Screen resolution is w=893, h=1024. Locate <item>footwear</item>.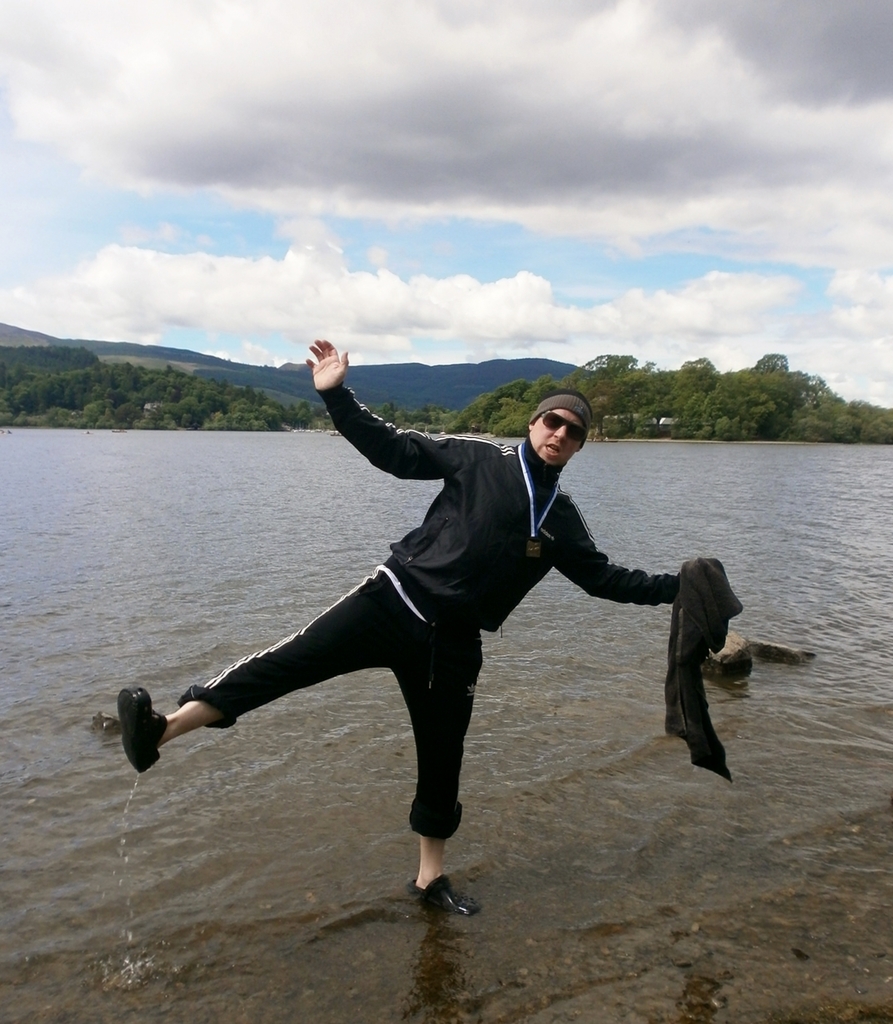
crop(112, 689, 166, 774).
